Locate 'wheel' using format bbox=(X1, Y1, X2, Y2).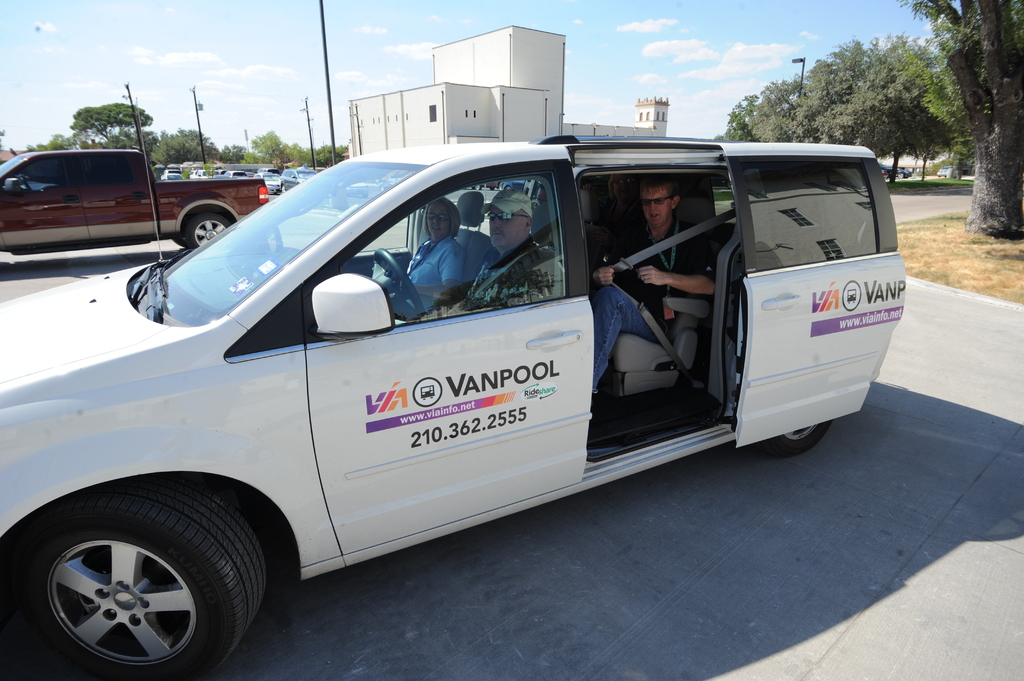
bbox=(374, 246, 426, 322).
